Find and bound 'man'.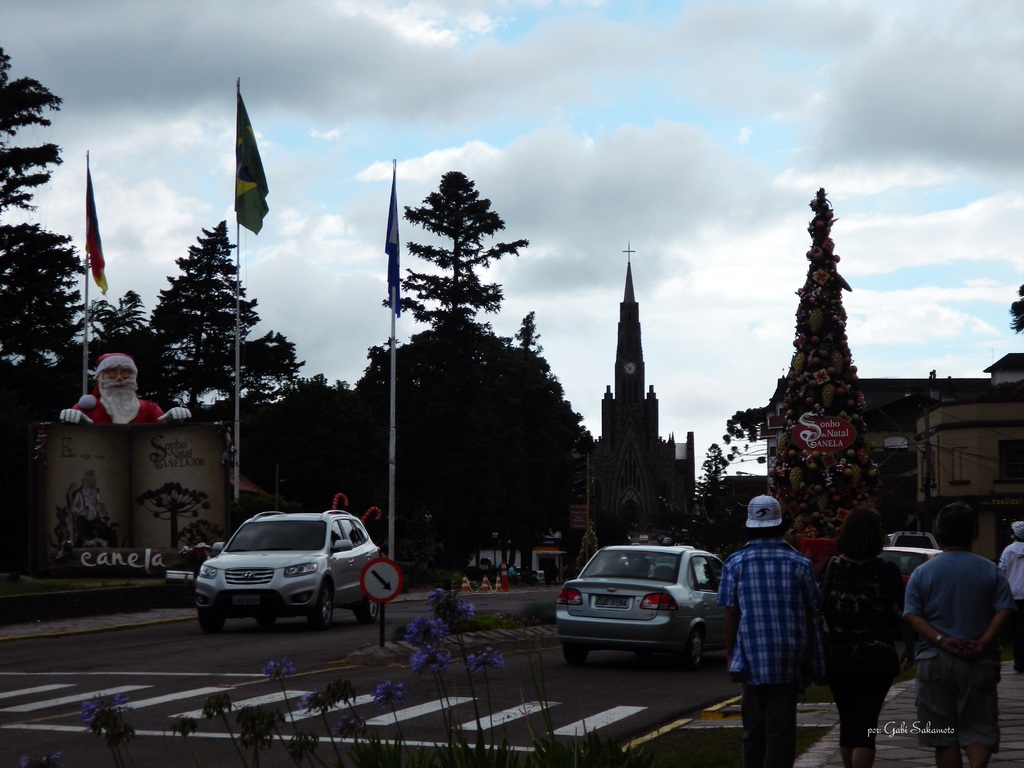
Bound: 877, 502, 1017, 767.
